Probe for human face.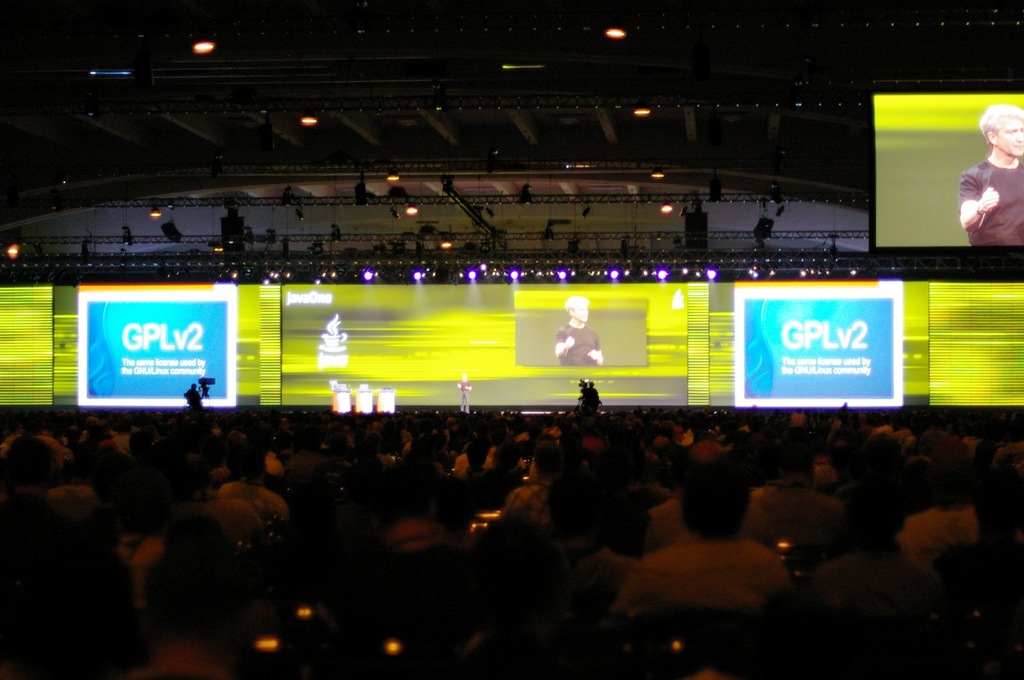
Probe result: l=1002, t=117, r=1023, b=158.
